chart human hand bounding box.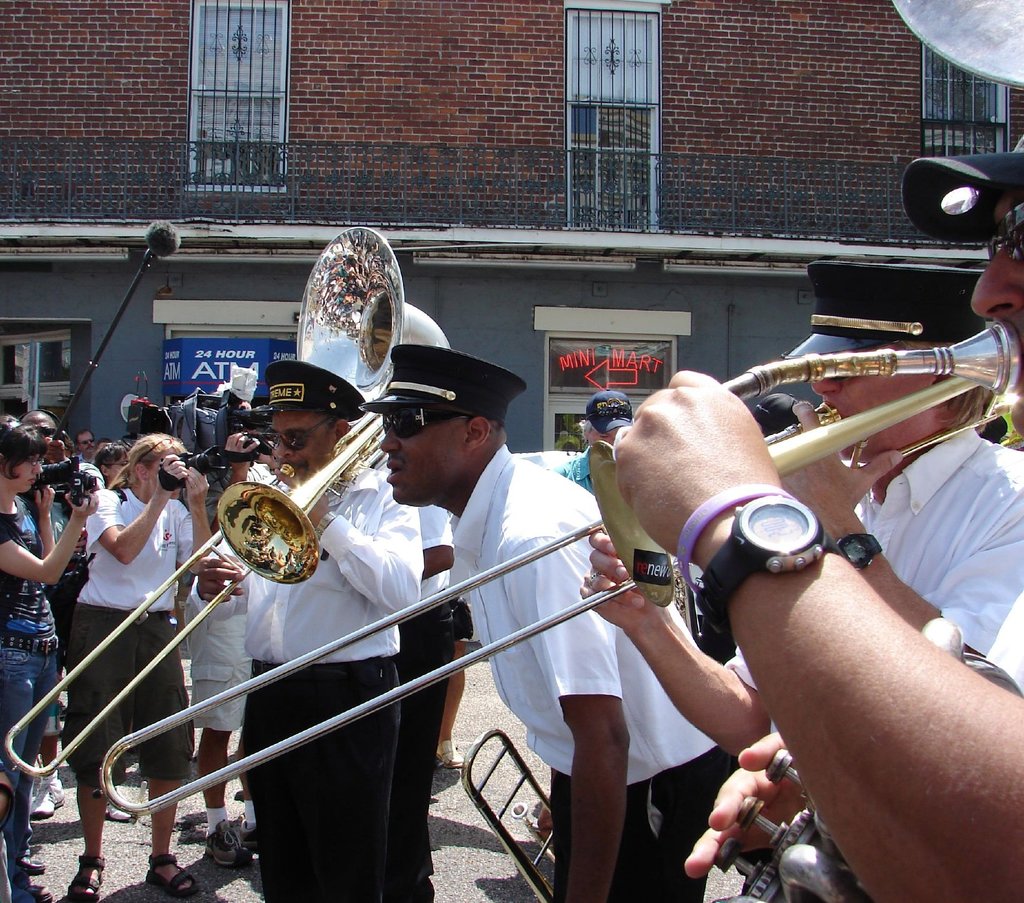
Charted: <box>684,733,810,885</box>.
